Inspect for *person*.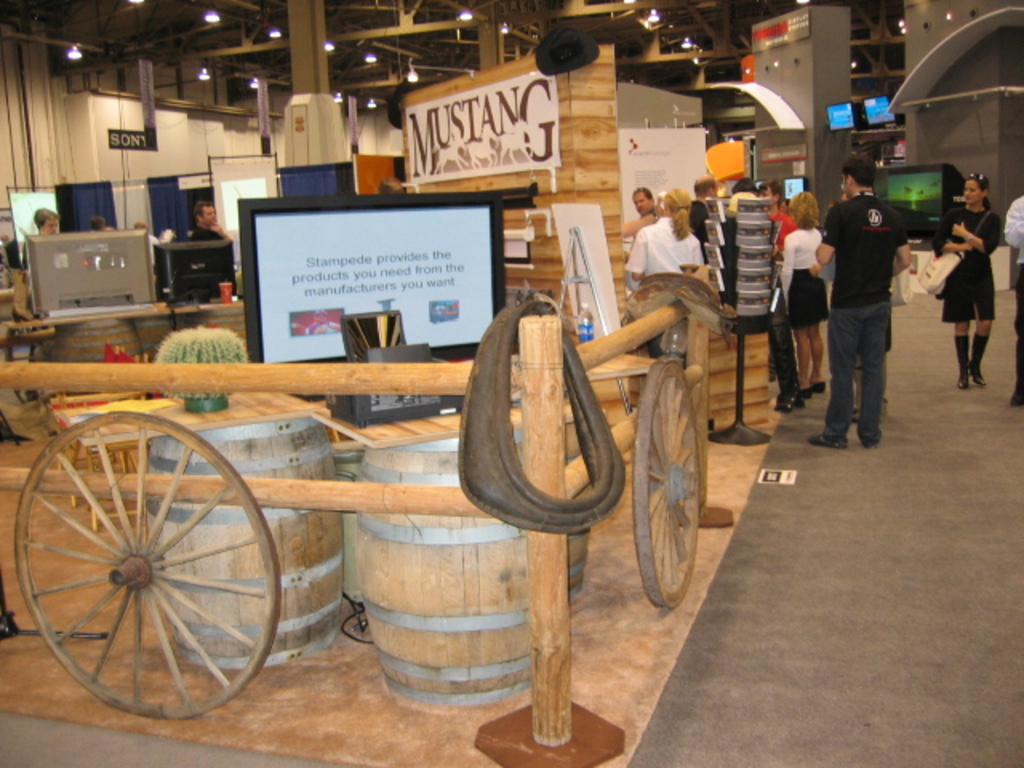
Inspection: <bbox>18, 203, 62, 320</bbox>.
